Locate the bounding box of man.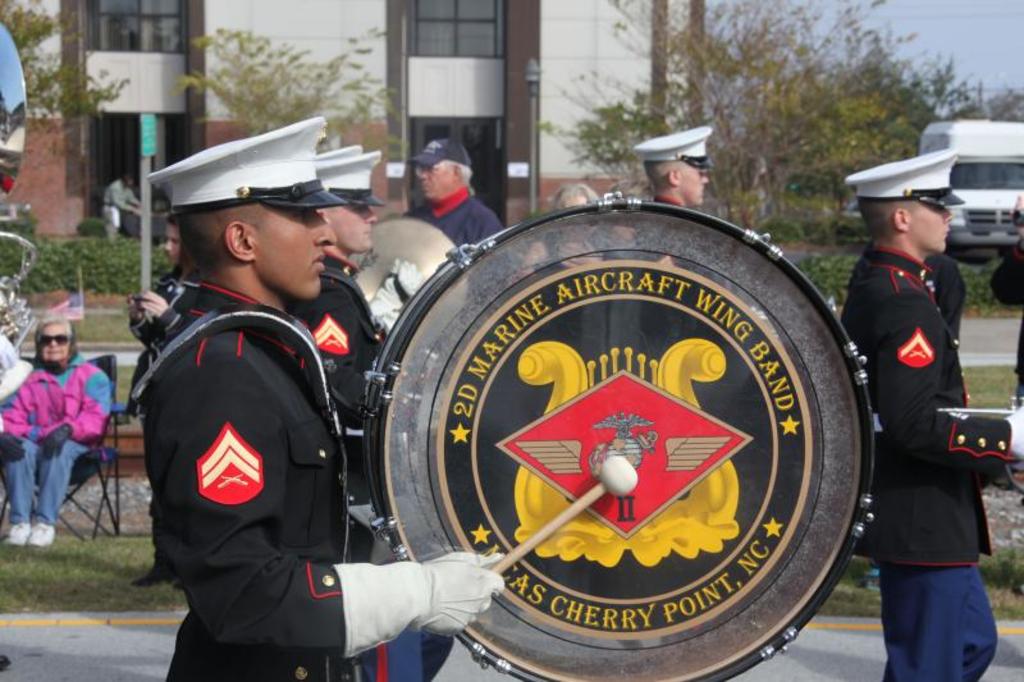
Bounding box: {"left": 132, "top": 118, "right": 508, "bottom": 681}.
